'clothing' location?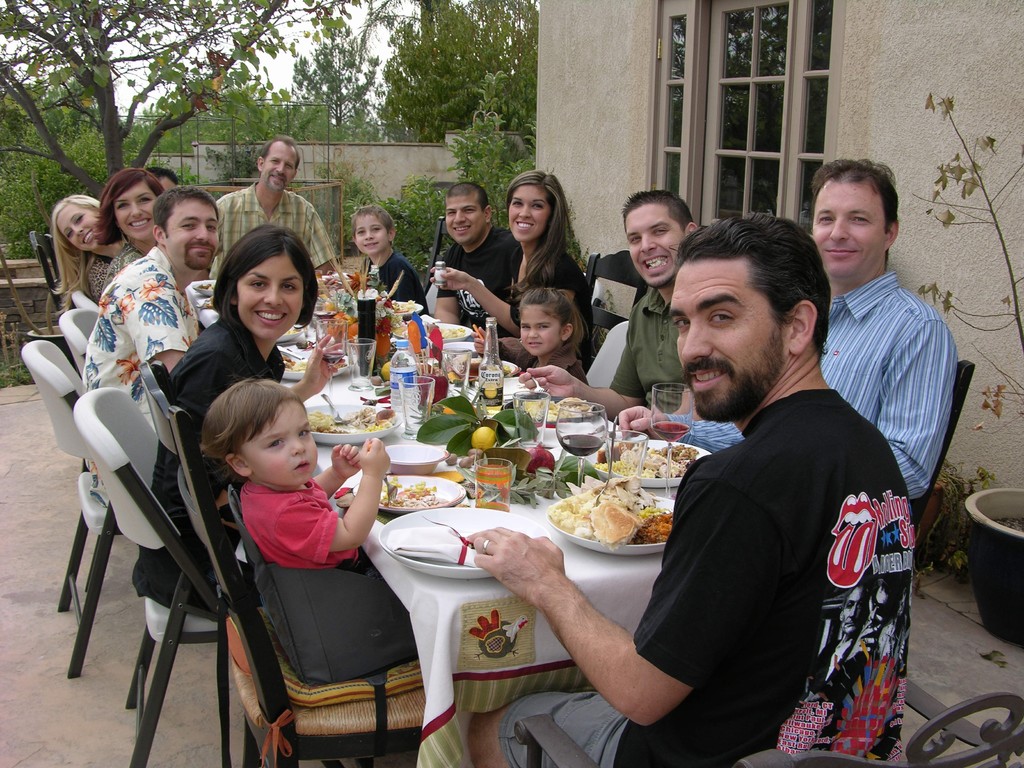
{"left": 504, "top": 247, "right": 596, "bottom": 369}
